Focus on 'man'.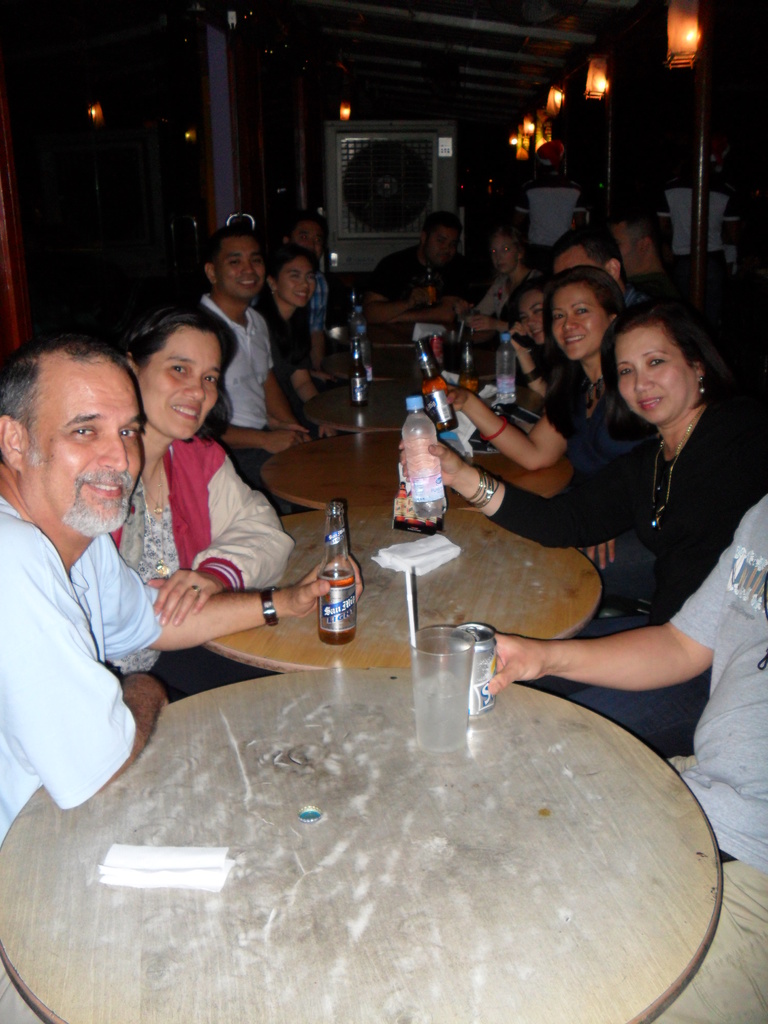
Focused at bbox=[611, 207, 684, 307].
